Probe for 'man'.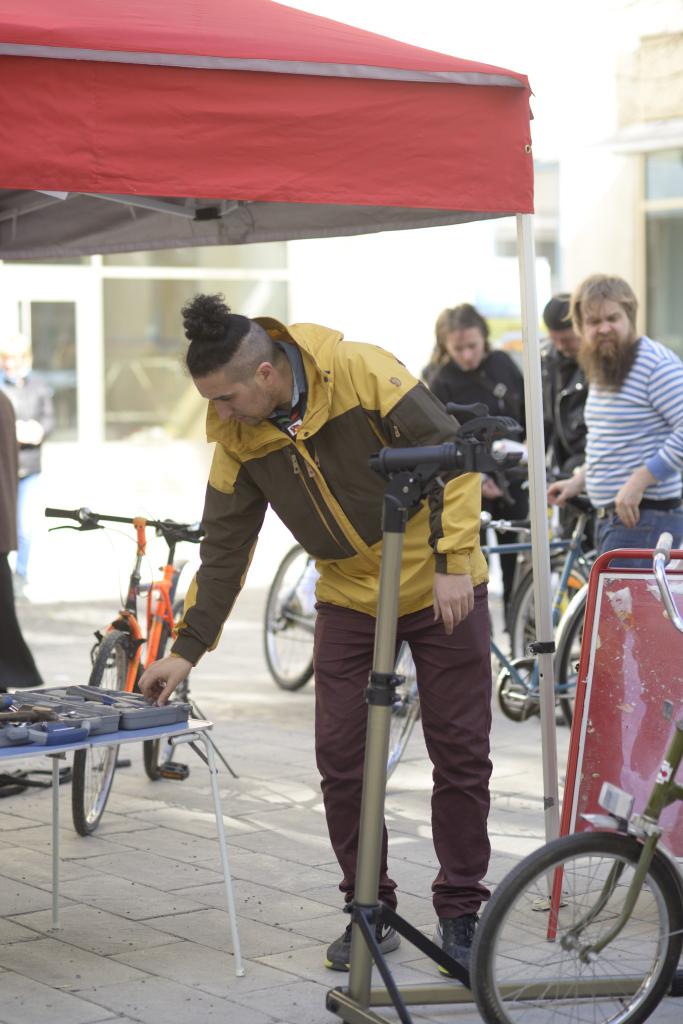
Probe result: Rect(540, 287, 605, 538).
